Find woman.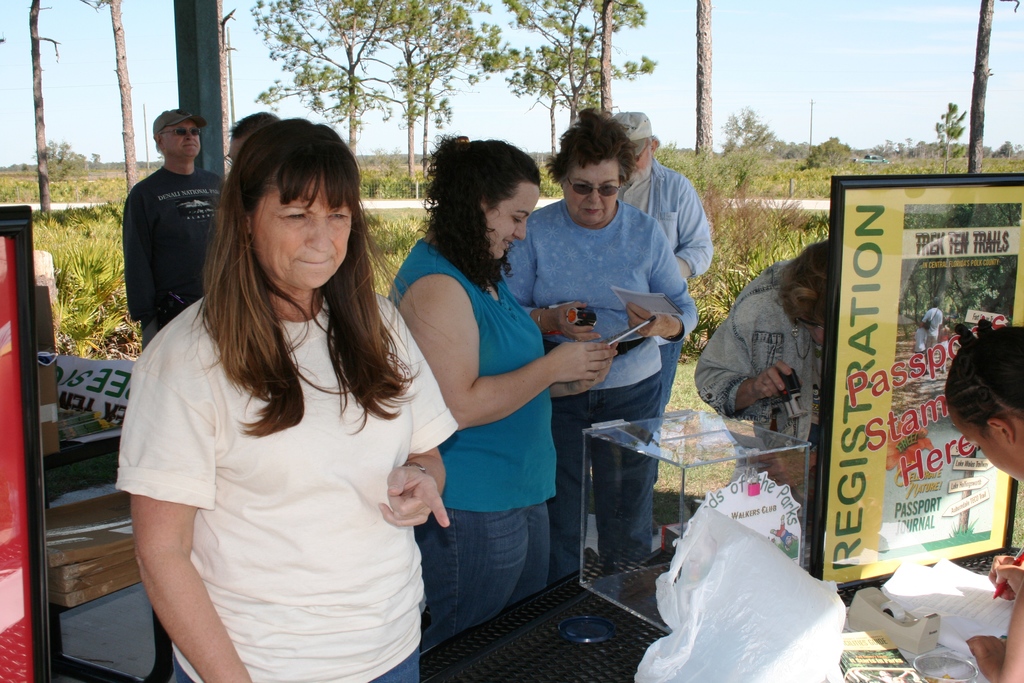
[387,134,619,641].
